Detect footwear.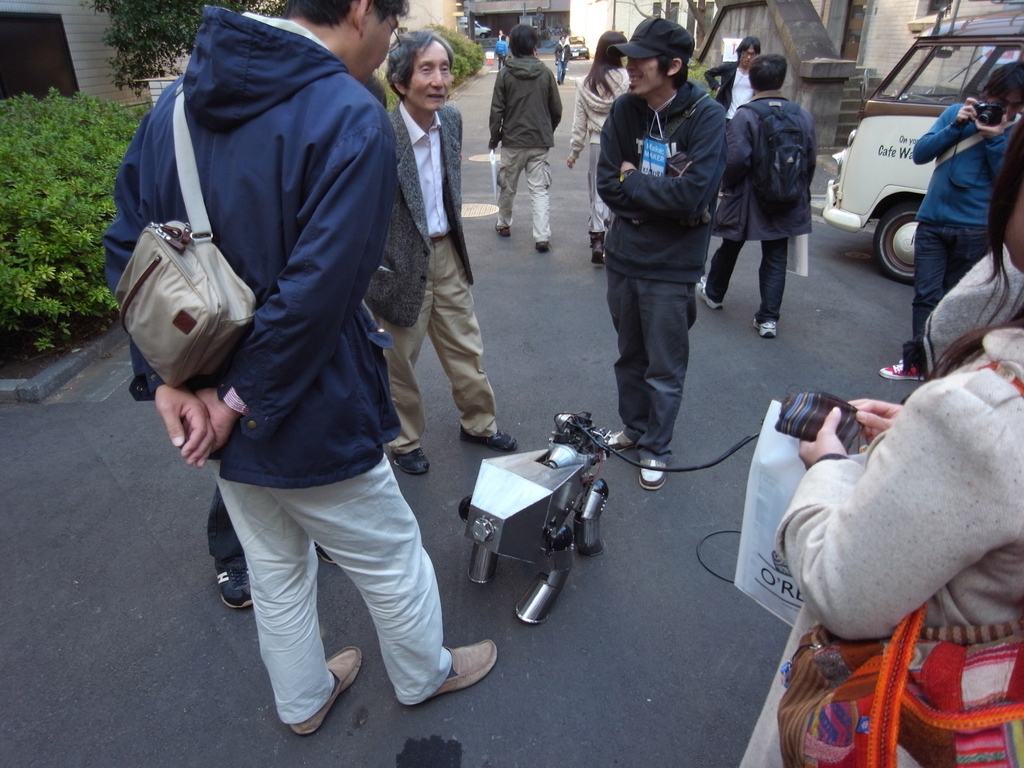
Detected at <bbox>878, 358, 929, 382</bbox>.
